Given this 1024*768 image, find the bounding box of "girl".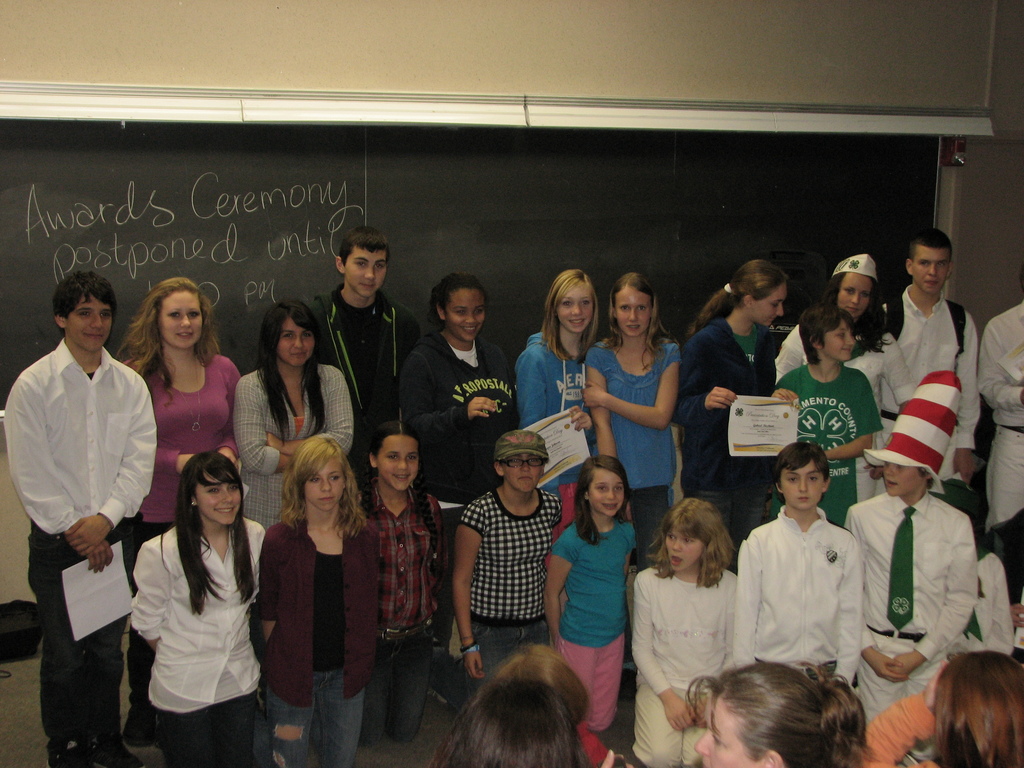
x1=514, y1=264, x2=595, y2=536.
